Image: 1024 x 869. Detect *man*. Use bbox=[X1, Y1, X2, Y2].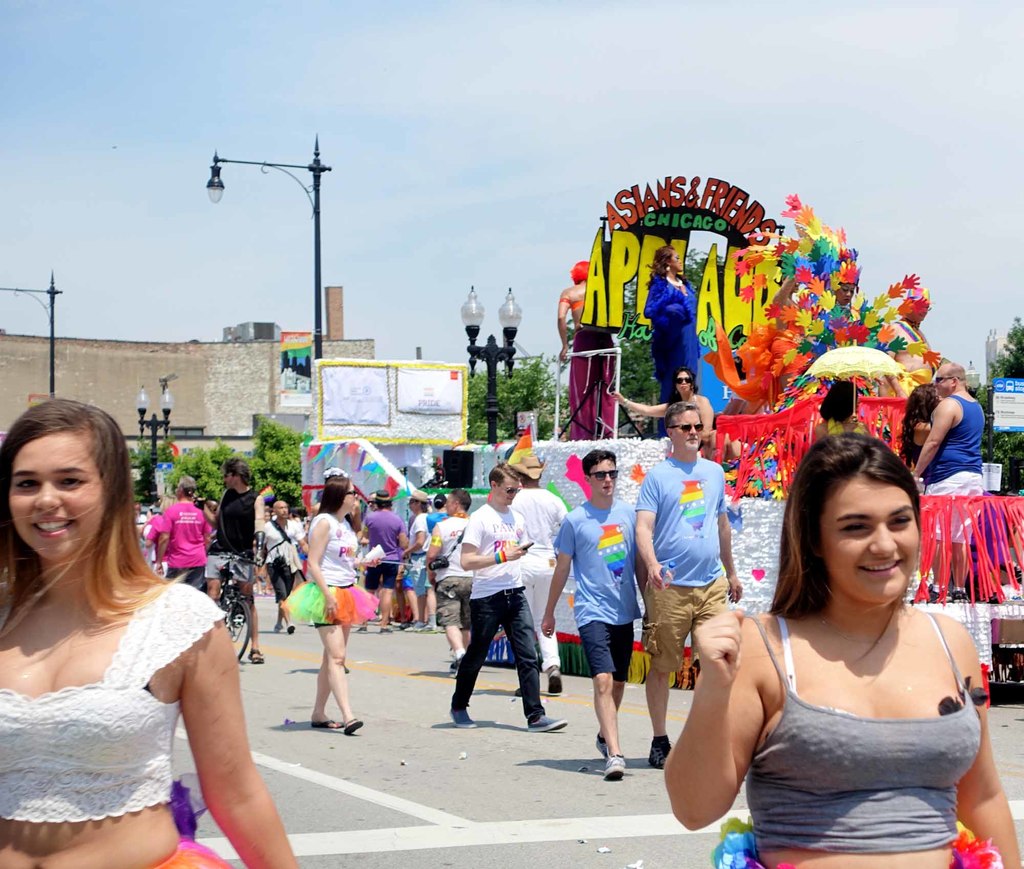
bbox=[207, 452, 264, 660].
